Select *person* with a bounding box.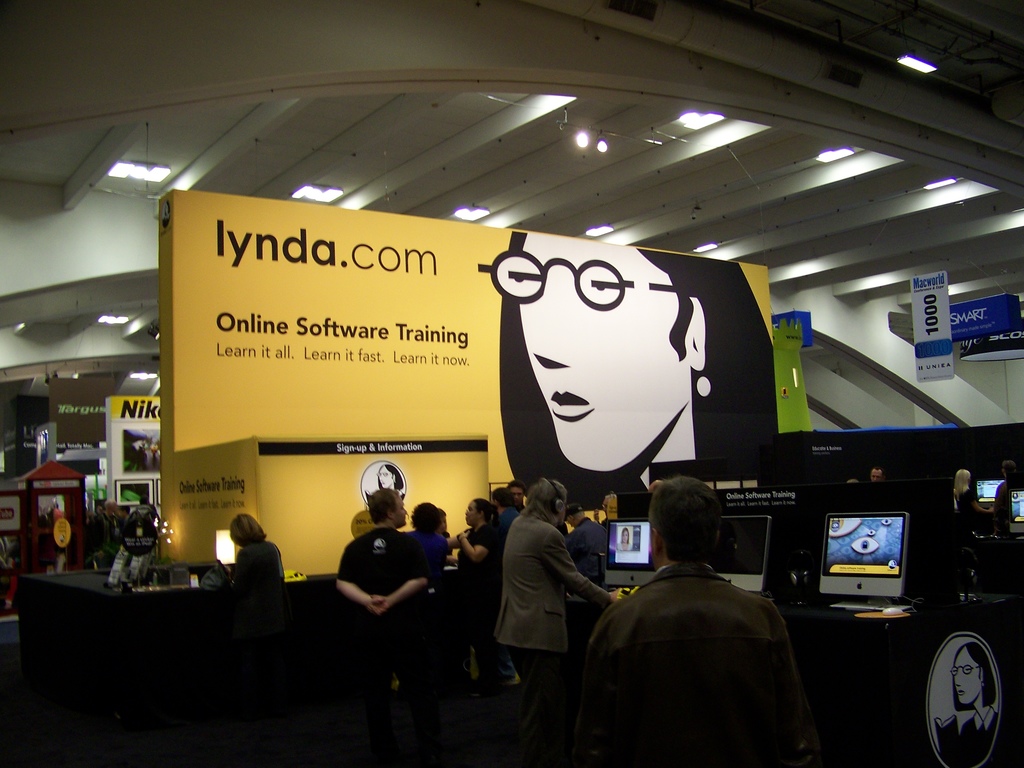
[x1=991, y1=460, x2=1023, y2=535].
